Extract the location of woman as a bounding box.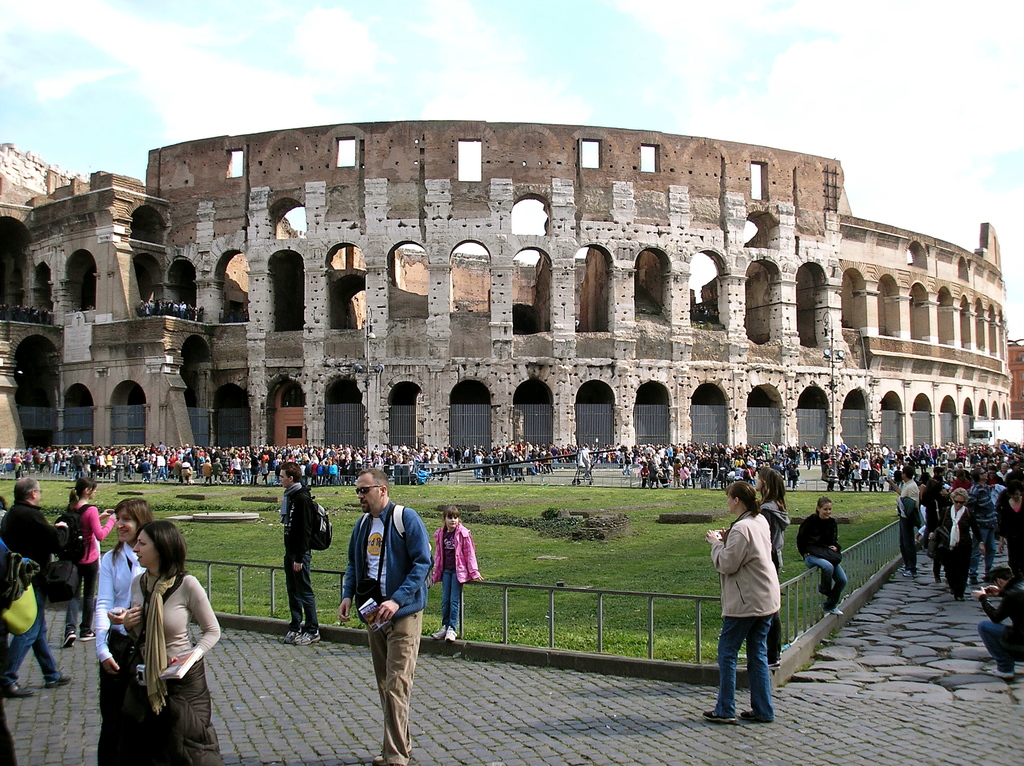
x1=798, y1=495, x2=851, y2=616.
